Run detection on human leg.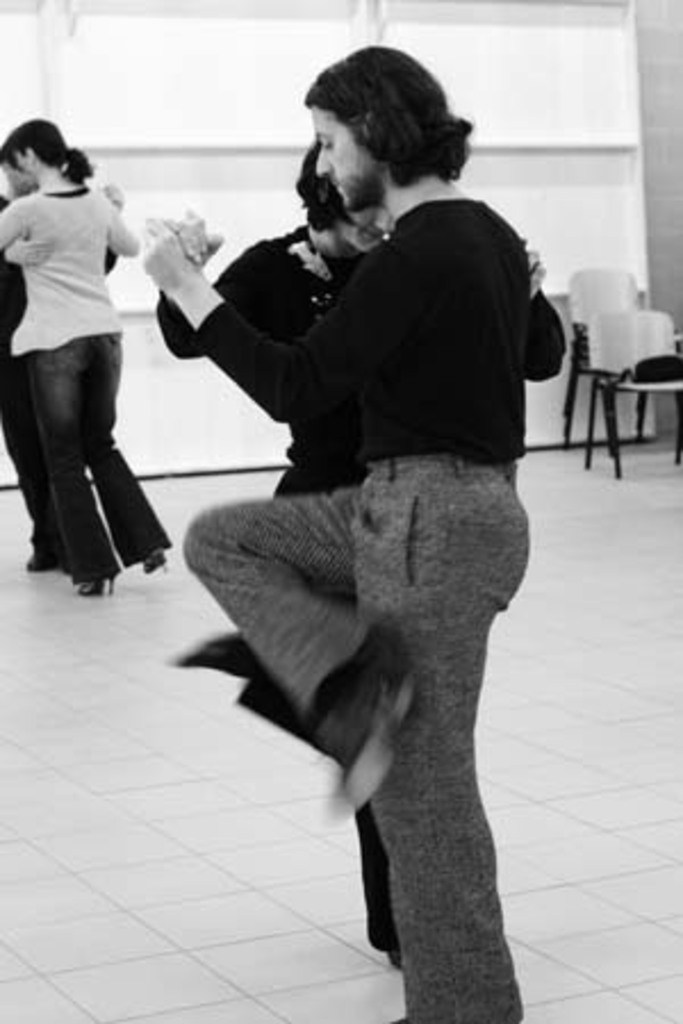
Result: [left=351, top=453, right=533, bottom=1015].
